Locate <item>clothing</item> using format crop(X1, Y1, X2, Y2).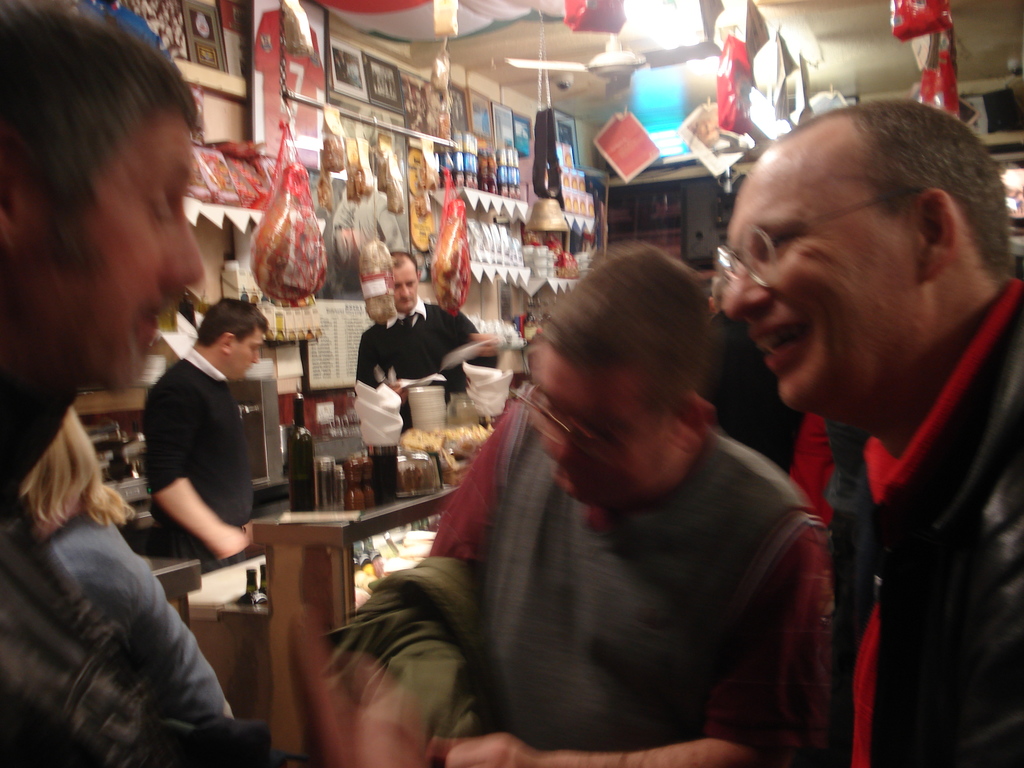
crop(387, 330, 832, 760).
